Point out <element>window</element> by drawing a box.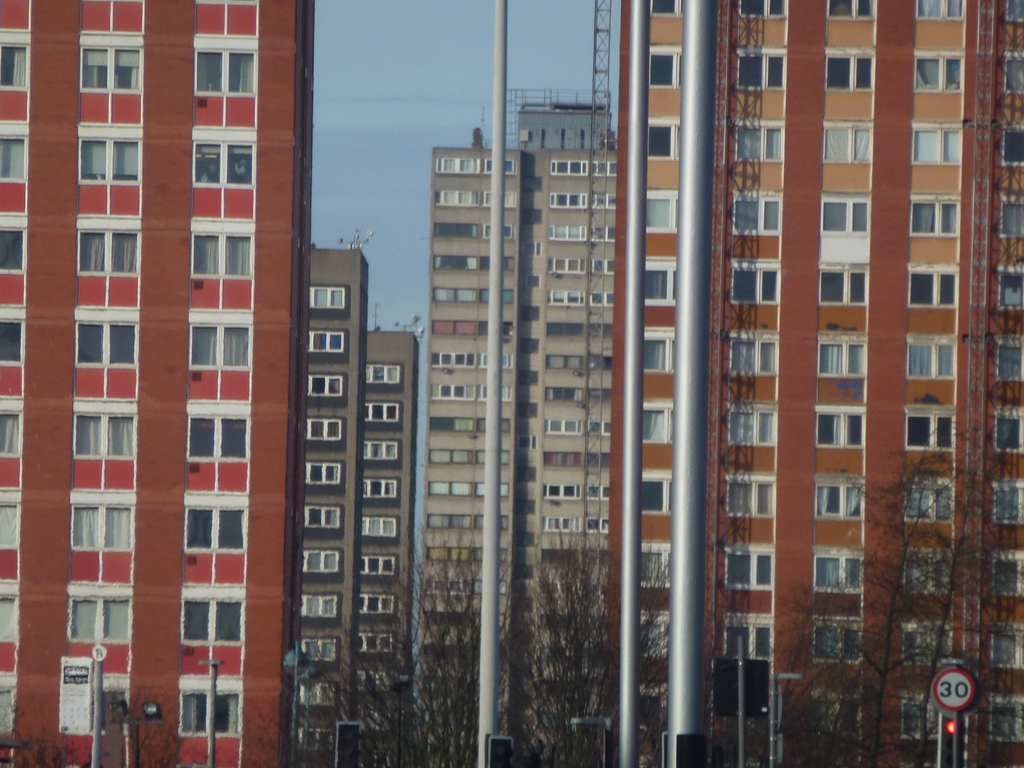
516:369:532:386.
